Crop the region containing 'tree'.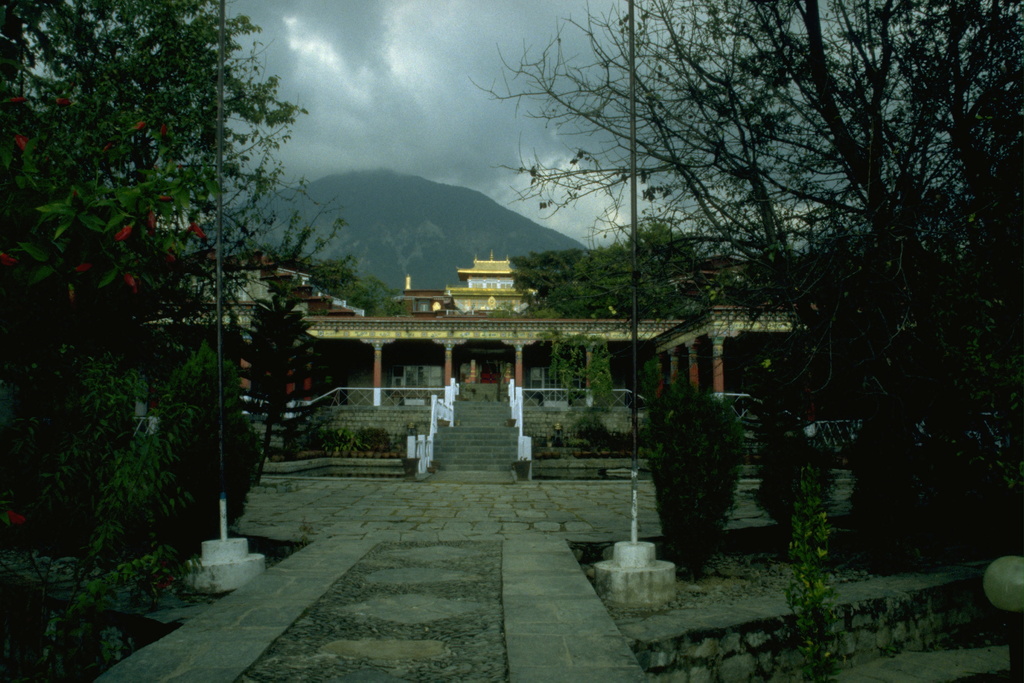
Crop region: <bbox>303, 254, 399, 315</bbox>.
